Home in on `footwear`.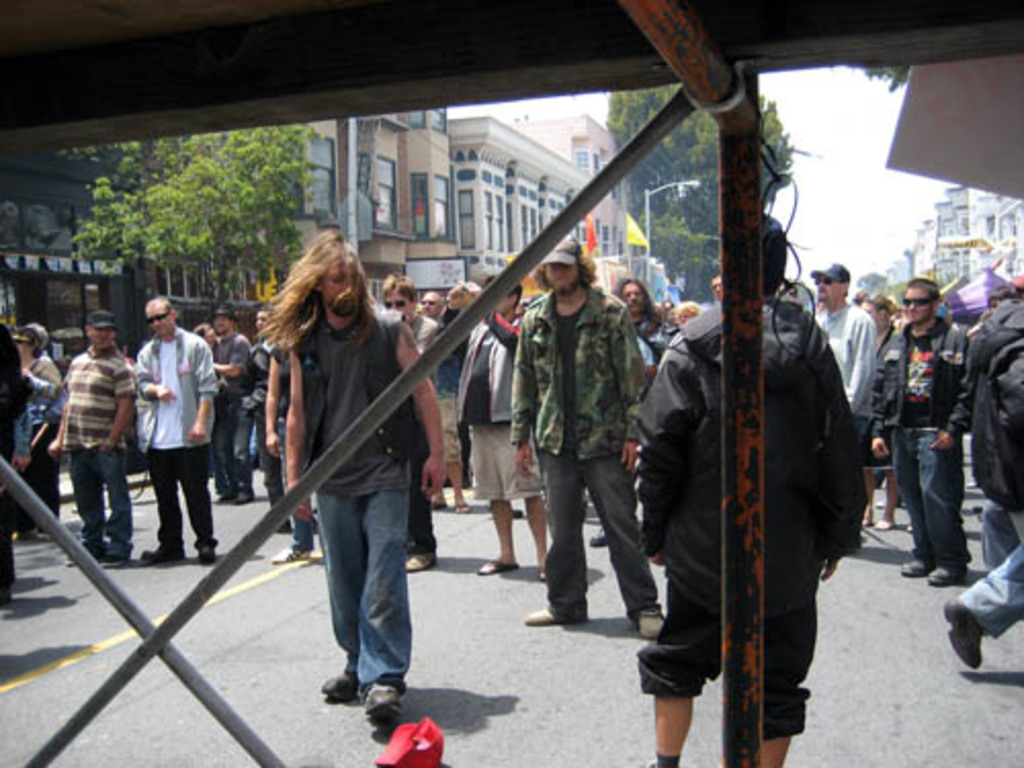
Homed in at bbox=[270, 518, 293, 535].
